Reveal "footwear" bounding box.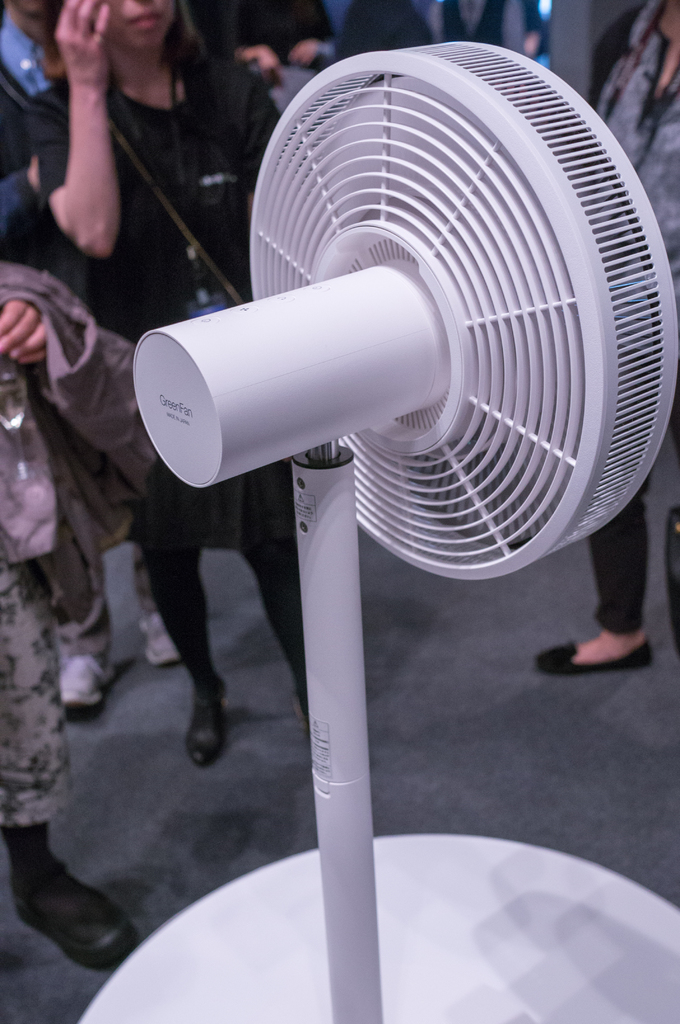
Revealed: (x1=534, y1=632, x2=658, y2=677).
